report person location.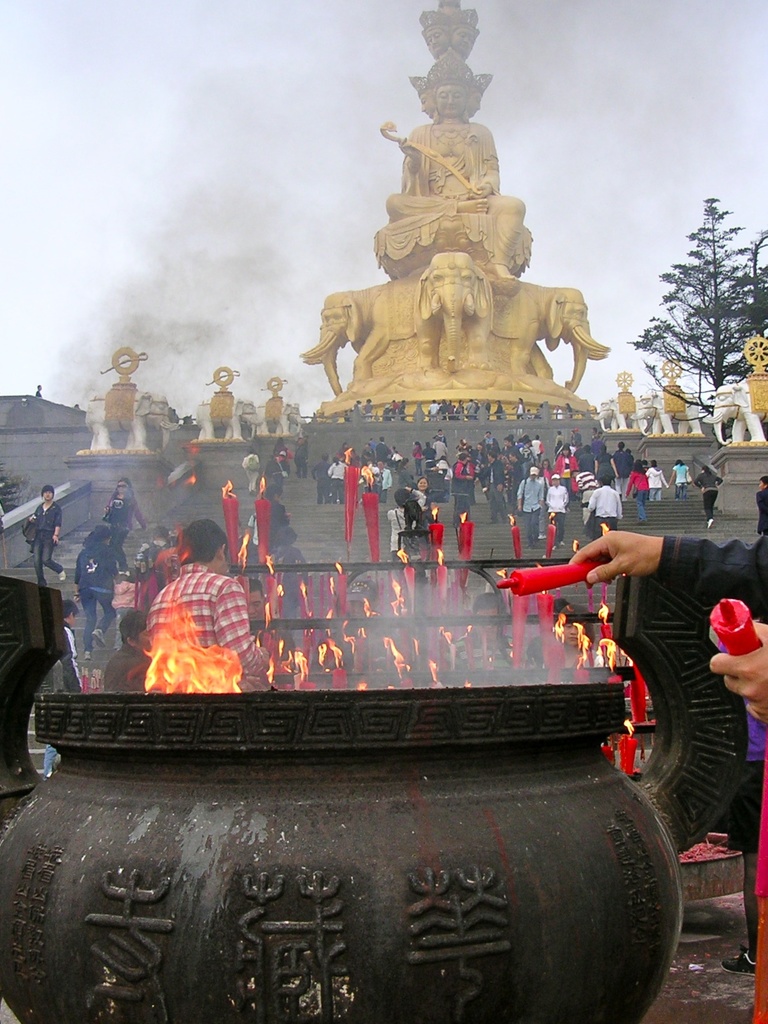
Report: rect(749, 466, 767, 547).
